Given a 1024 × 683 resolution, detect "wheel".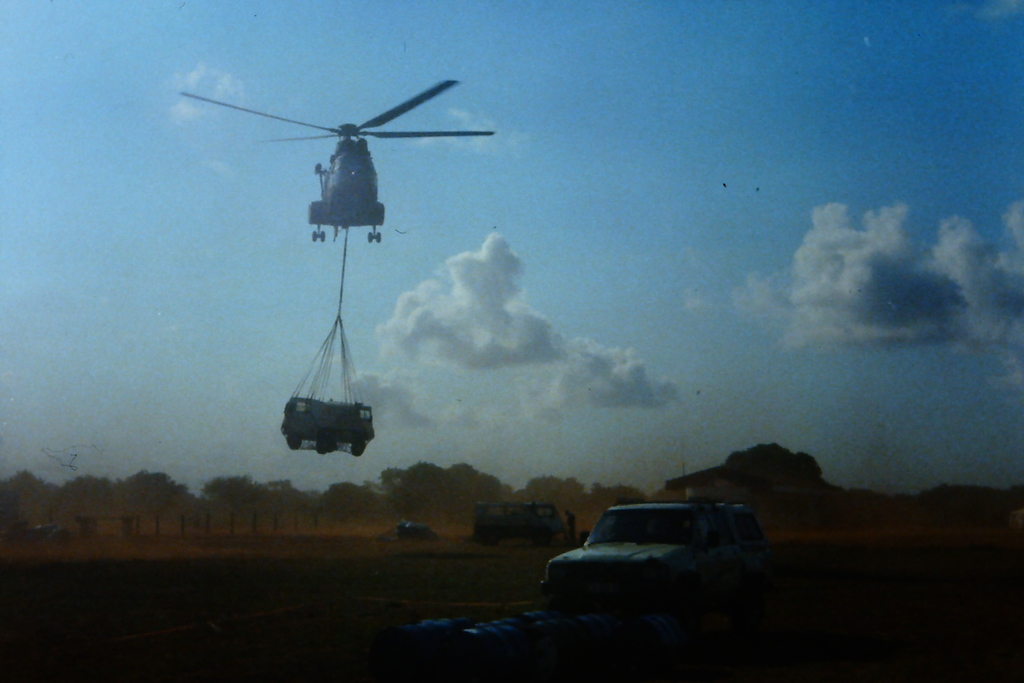
307:231:326:240.
